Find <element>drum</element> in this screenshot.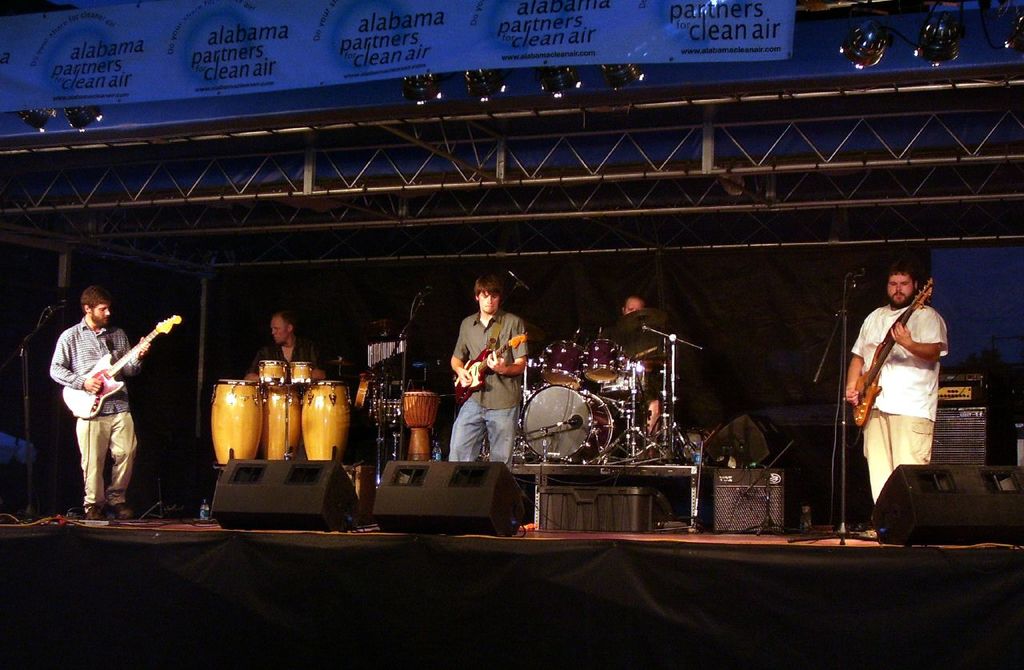
The bounding box for <element>drum</element> is detection(520, 384, 615, 465).
